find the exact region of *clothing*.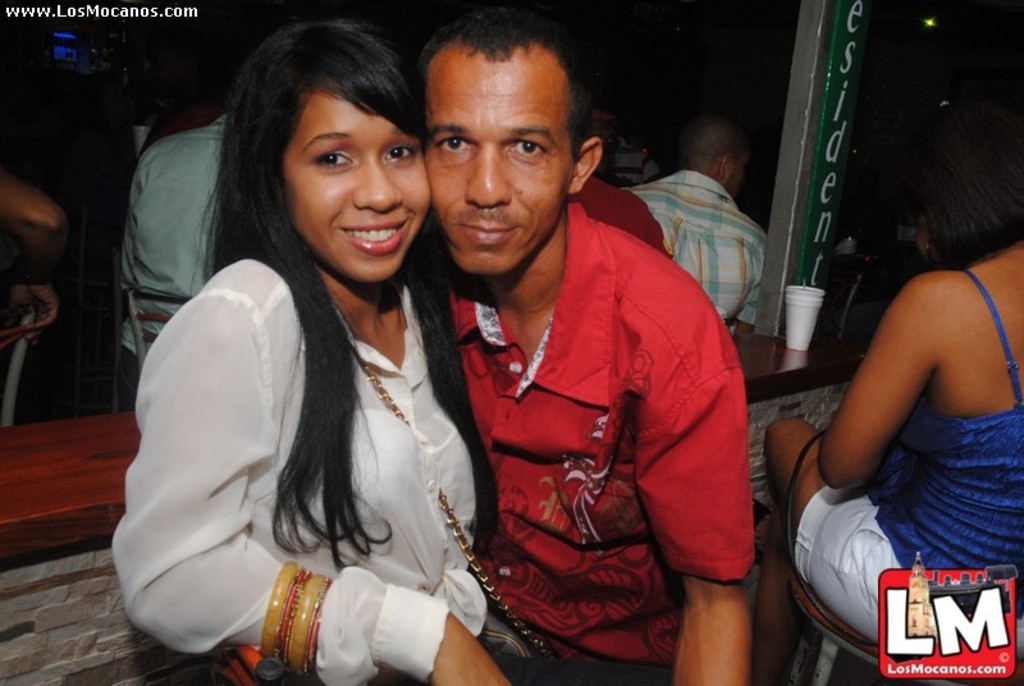
Exact region: (421,166,750,650).
